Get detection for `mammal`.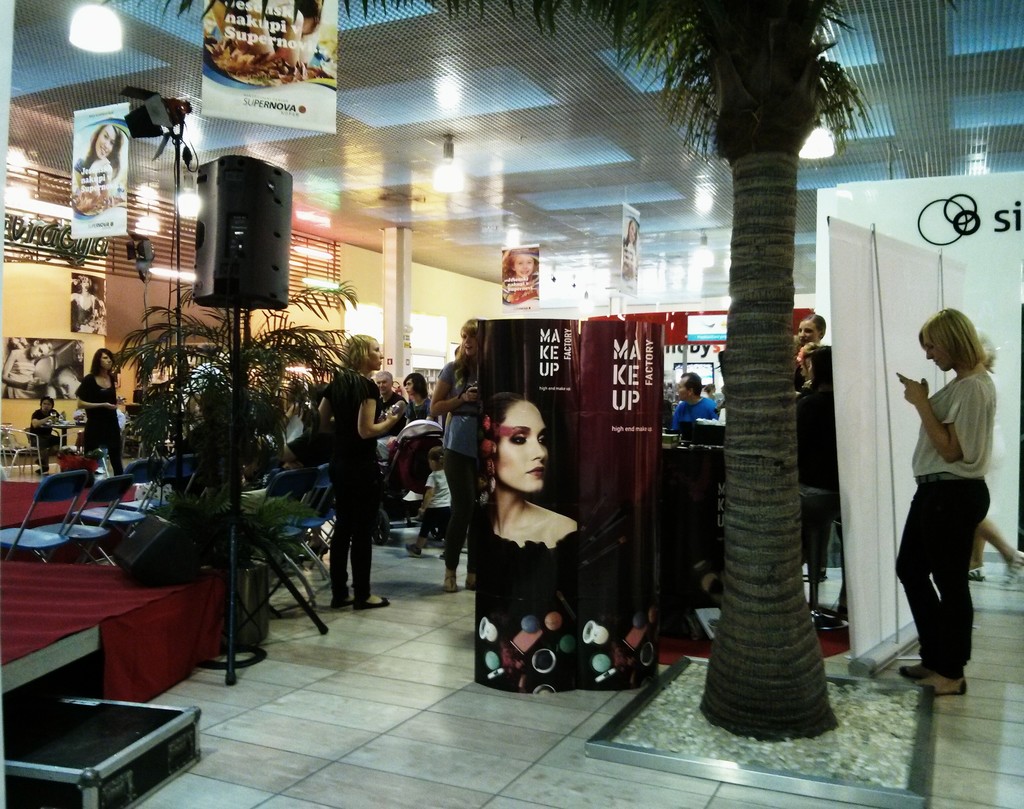
Detection: rect(0, 339, 52, 402).
